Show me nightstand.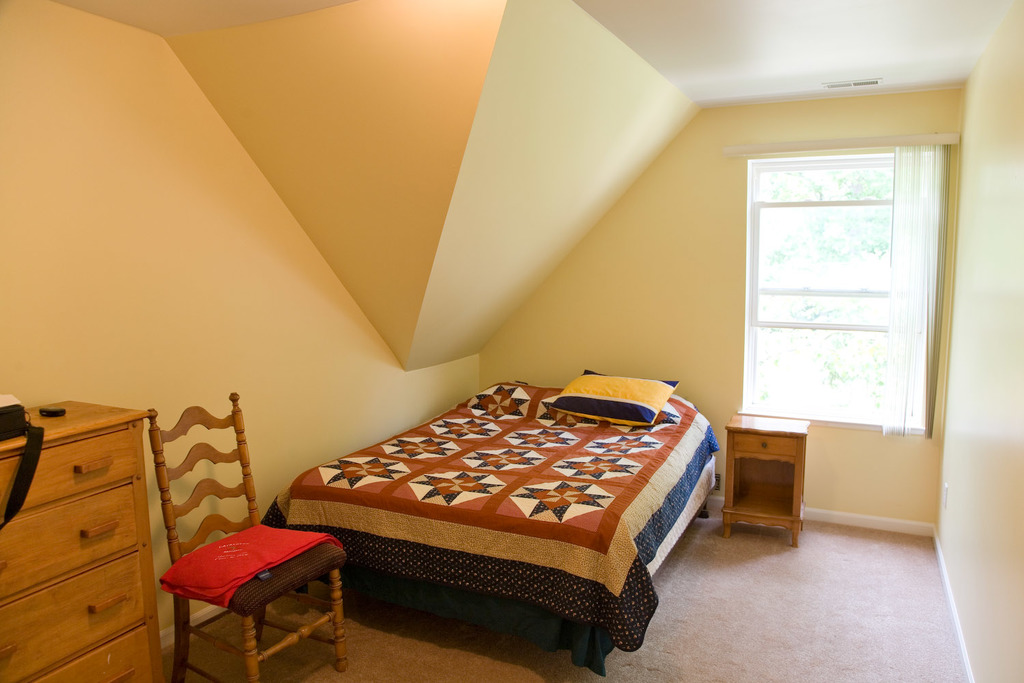
nightstand is here: select_region(720, 416, 838, 559).
